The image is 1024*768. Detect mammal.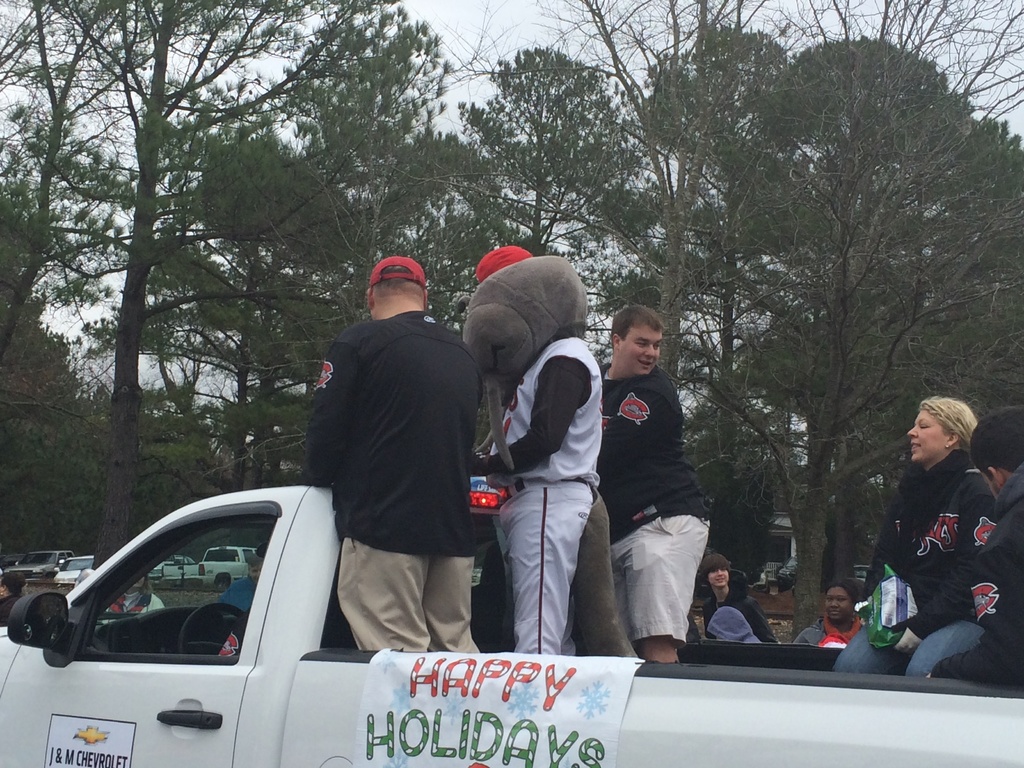
Detection: [298, 256, 485, 648].
